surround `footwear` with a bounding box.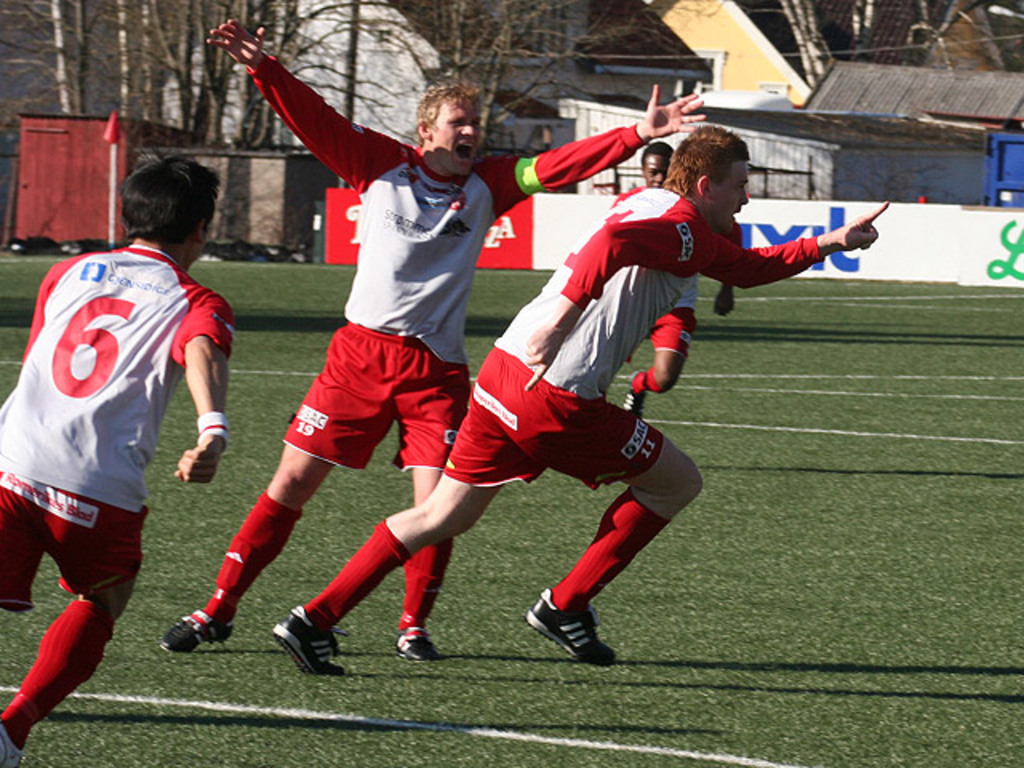
<region>0, 725, 21, 766</region>.
